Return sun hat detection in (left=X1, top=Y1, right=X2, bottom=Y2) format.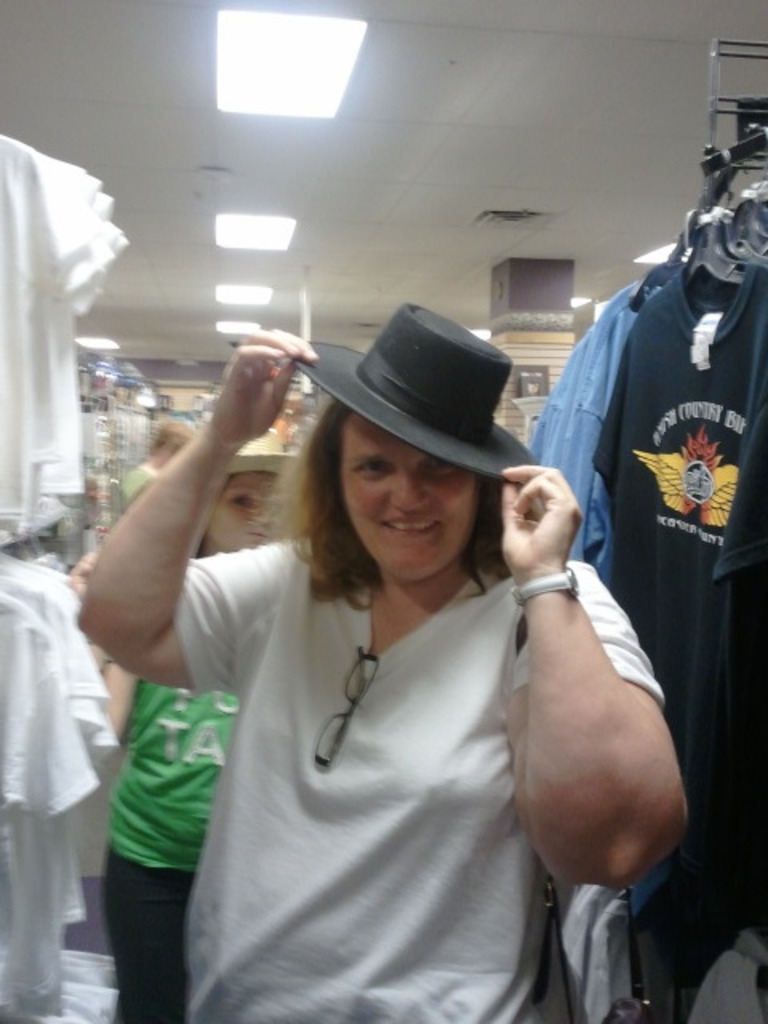
(left=285, top=296, right=542, bottom=485).
